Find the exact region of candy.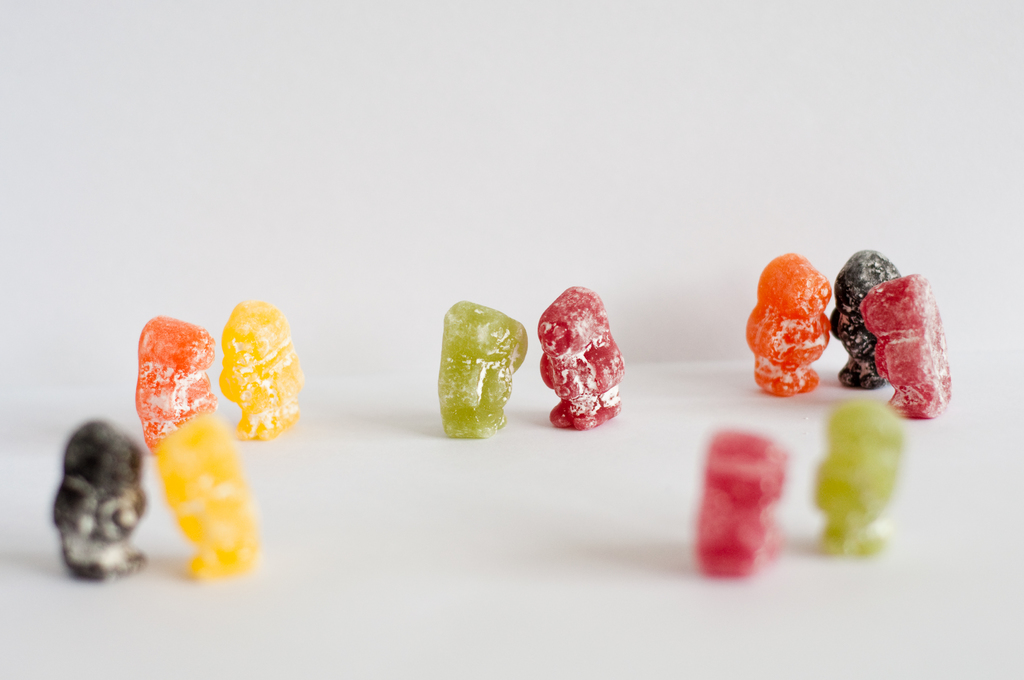
Exact region: 537 285 625 433.
